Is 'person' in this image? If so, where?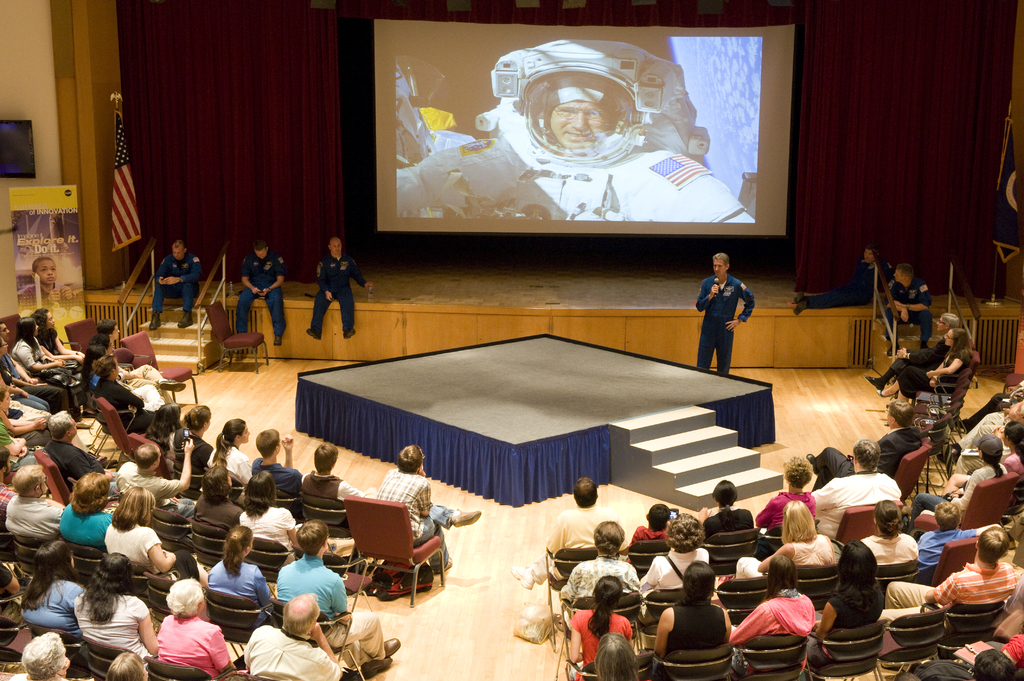
Yes, at [680, 243, 742, 383].
